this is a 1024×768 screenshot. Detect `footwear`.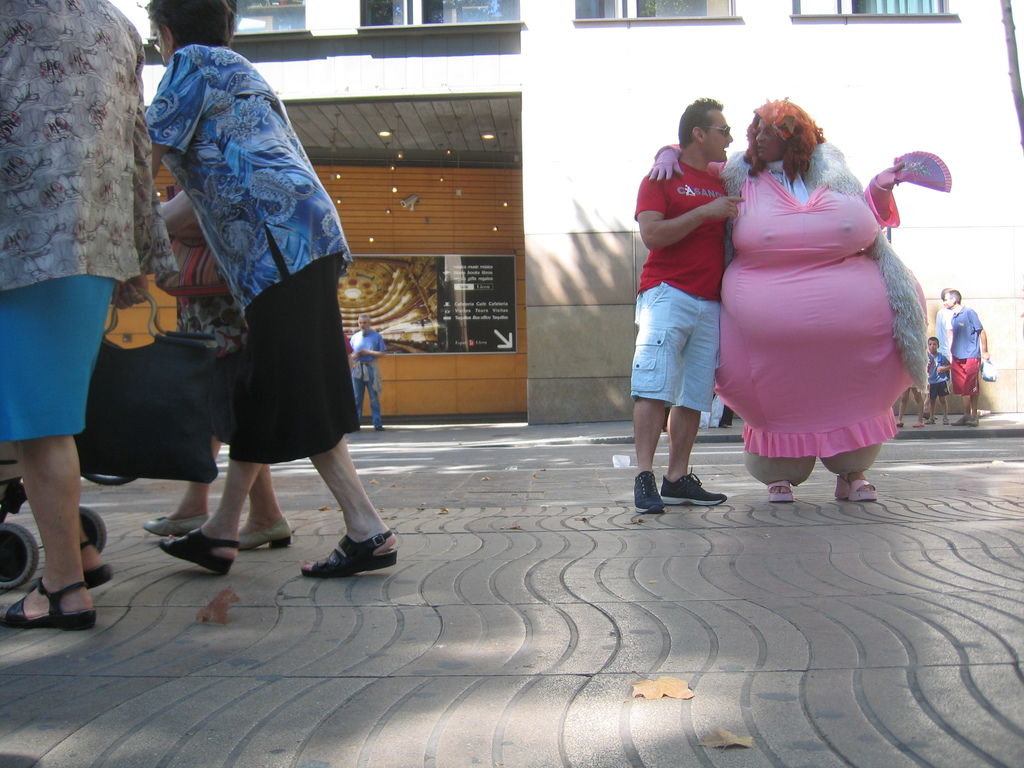
968:413:979:425.
